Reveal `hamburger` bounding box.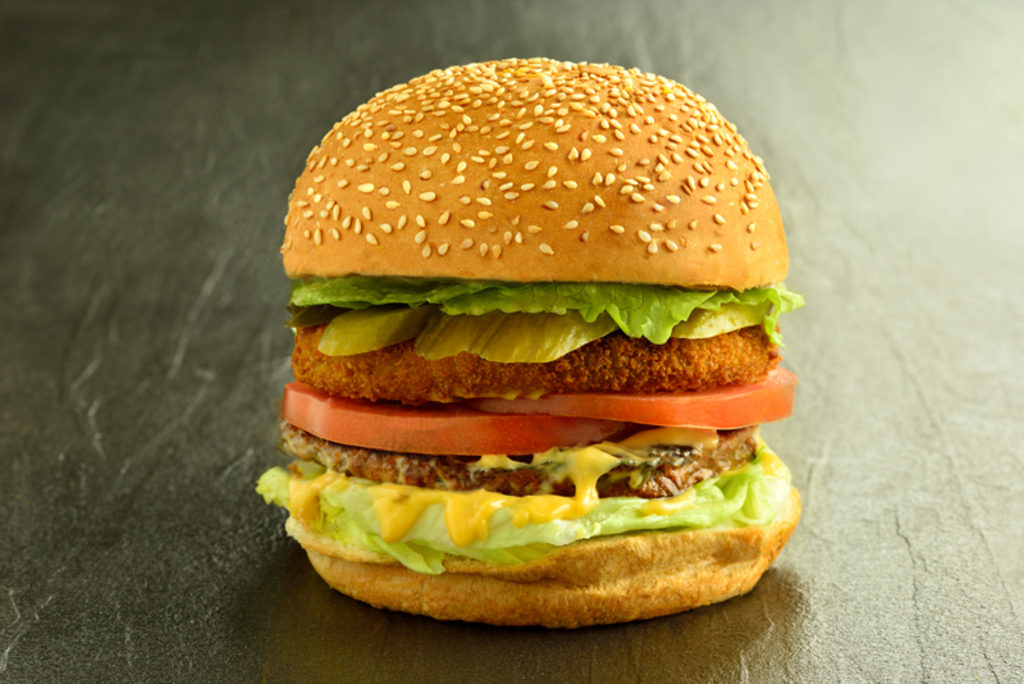
Revealed: {"x1": 252, "y1": 60, "x2": 804, "y2": 628}.
